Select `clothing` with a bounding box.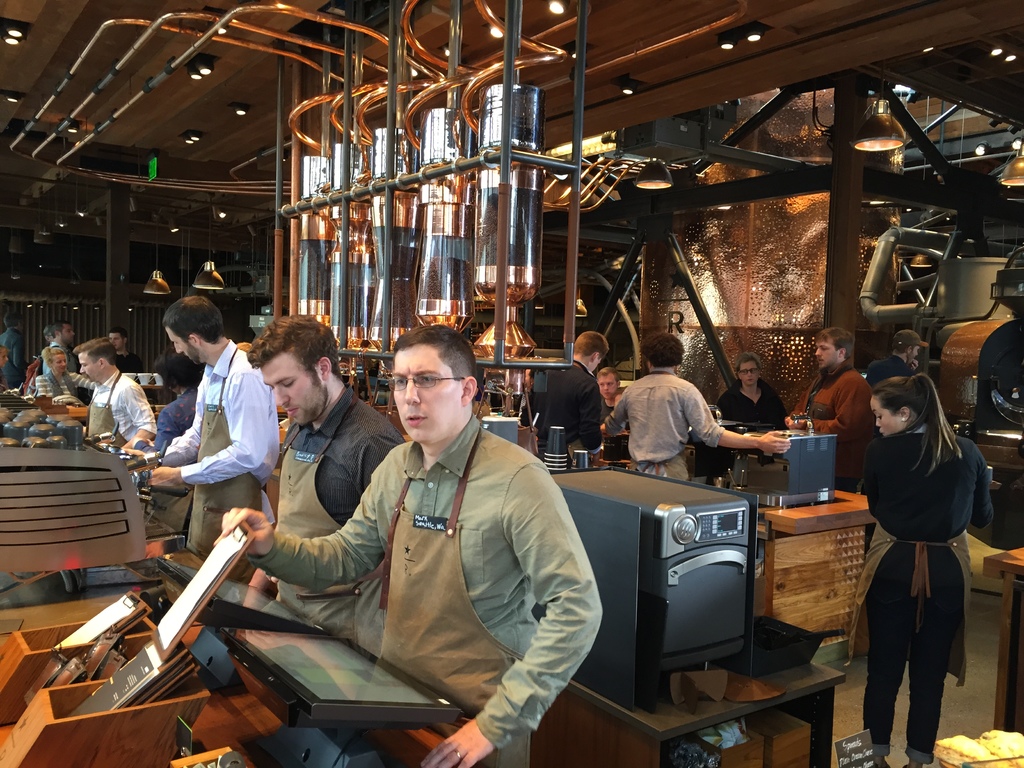
Rect(1, 324, 38, 384).
